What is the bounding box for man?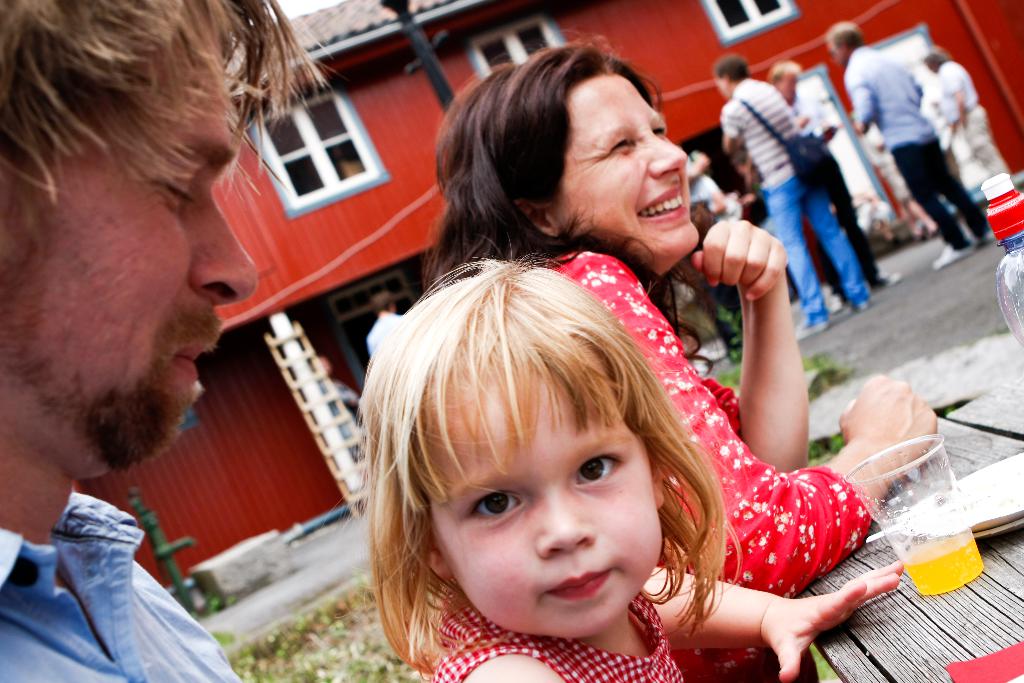
{"left": 708, "top": 56, "right": 872, "bottom": 340}.
